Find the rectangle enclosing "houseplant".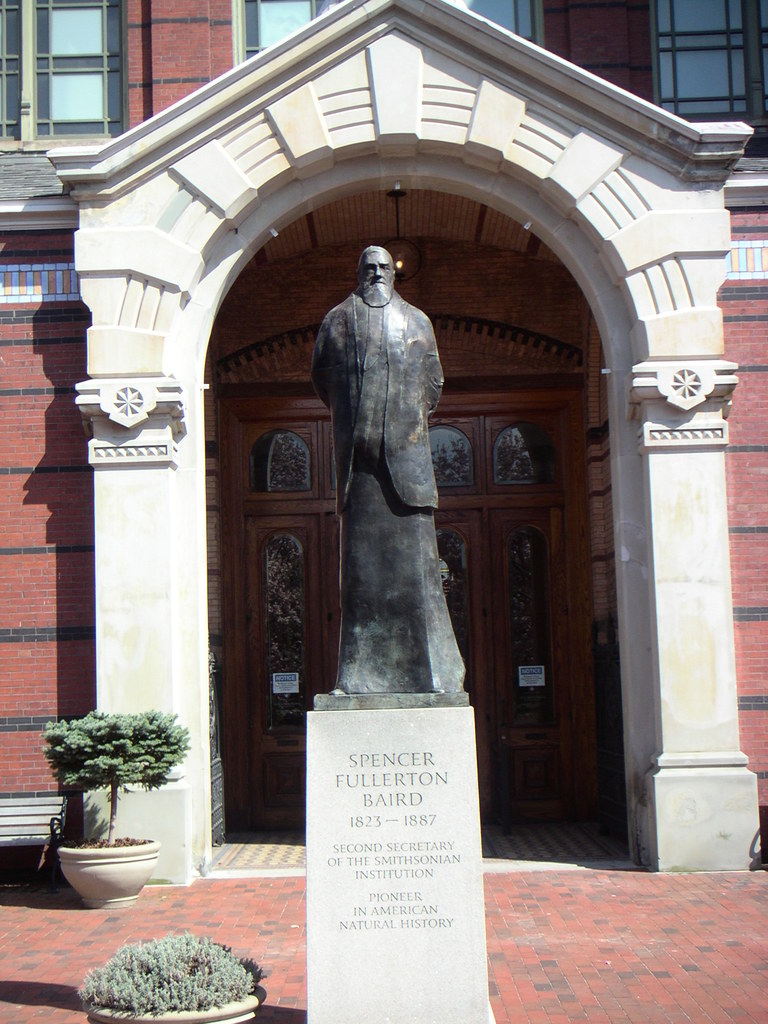
88, 928, 261, 1023.
